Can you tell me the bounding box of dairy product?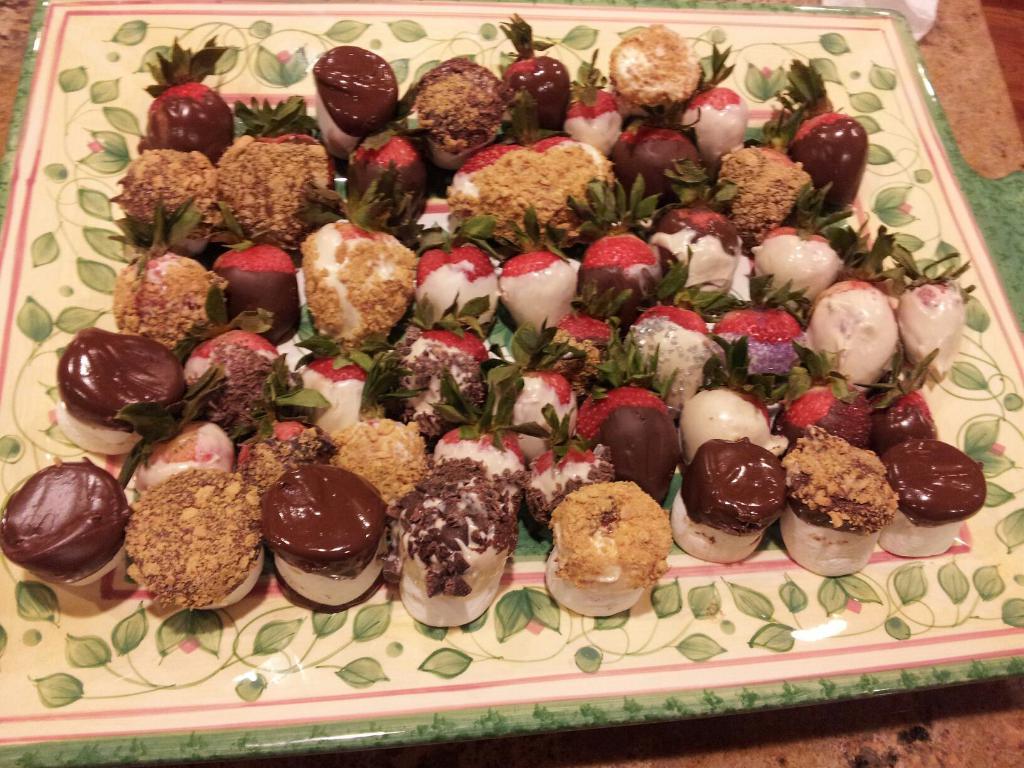
x1=888, y1=435, x2=989, y2=565.
